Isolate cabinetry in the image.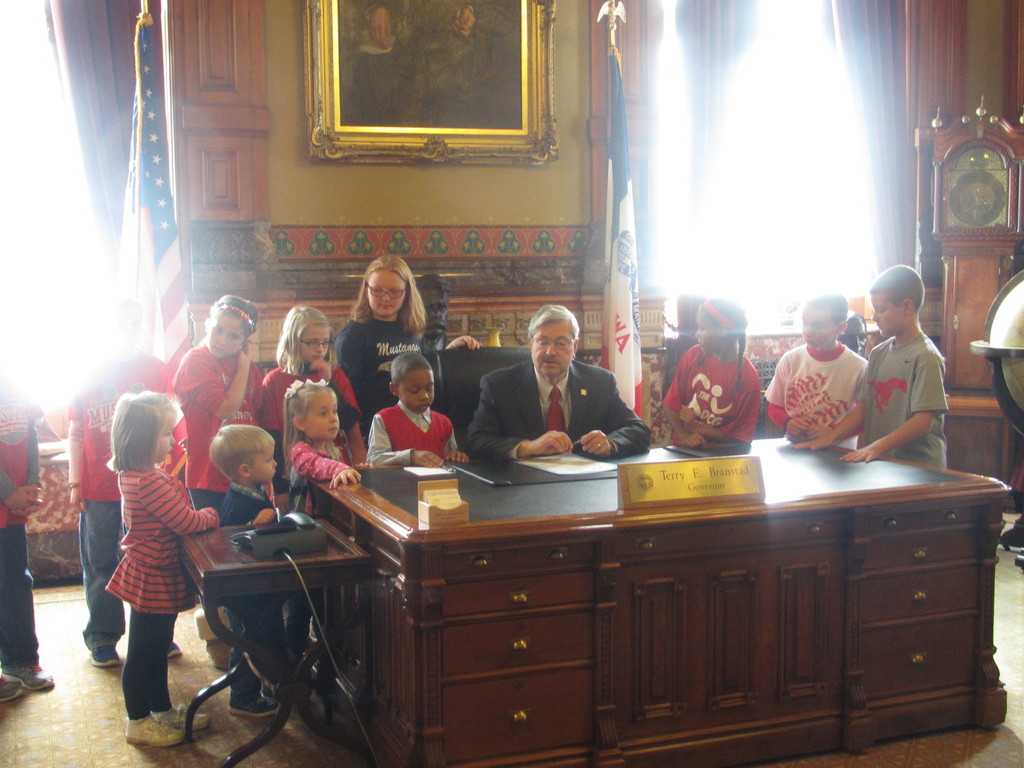
Isolated region: [left=932, top=413, right=1023, bottom=523].
